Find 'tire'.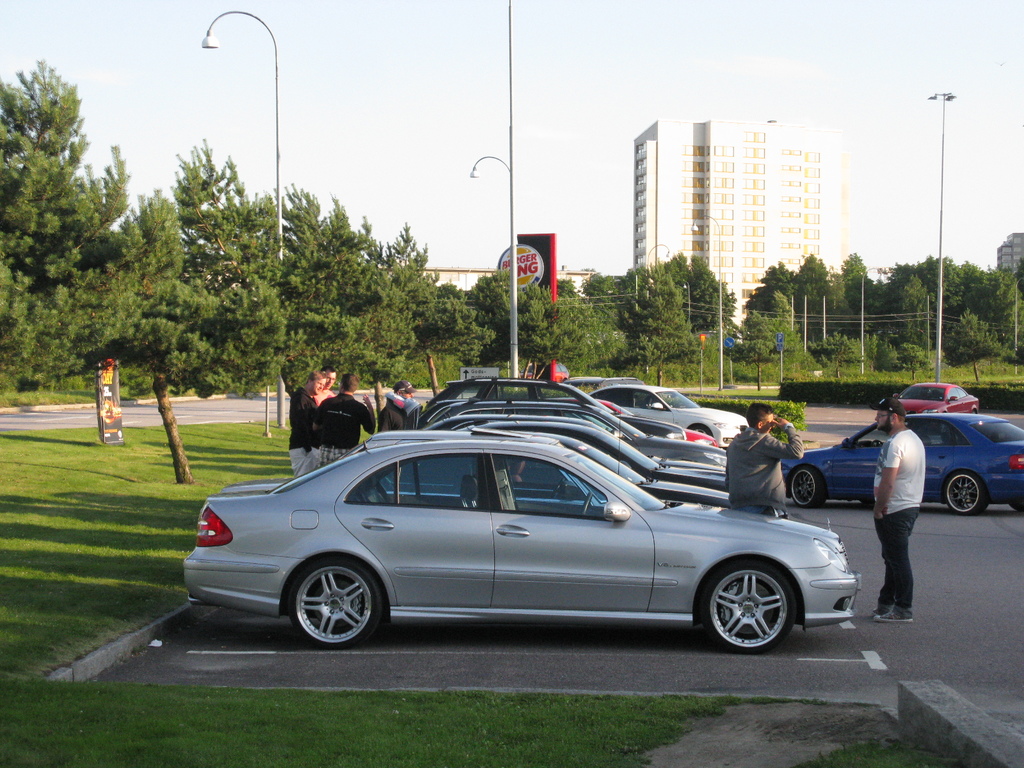
787 462 828 513.
